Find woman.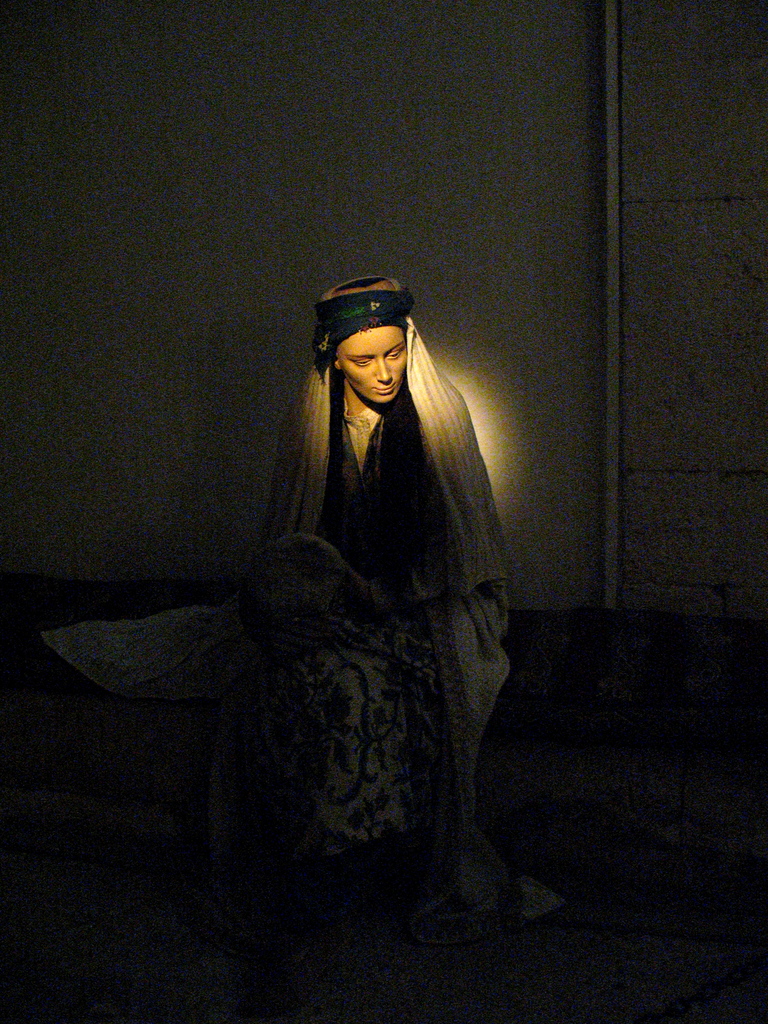
left=215, top=275, right=528, bottom=911.
